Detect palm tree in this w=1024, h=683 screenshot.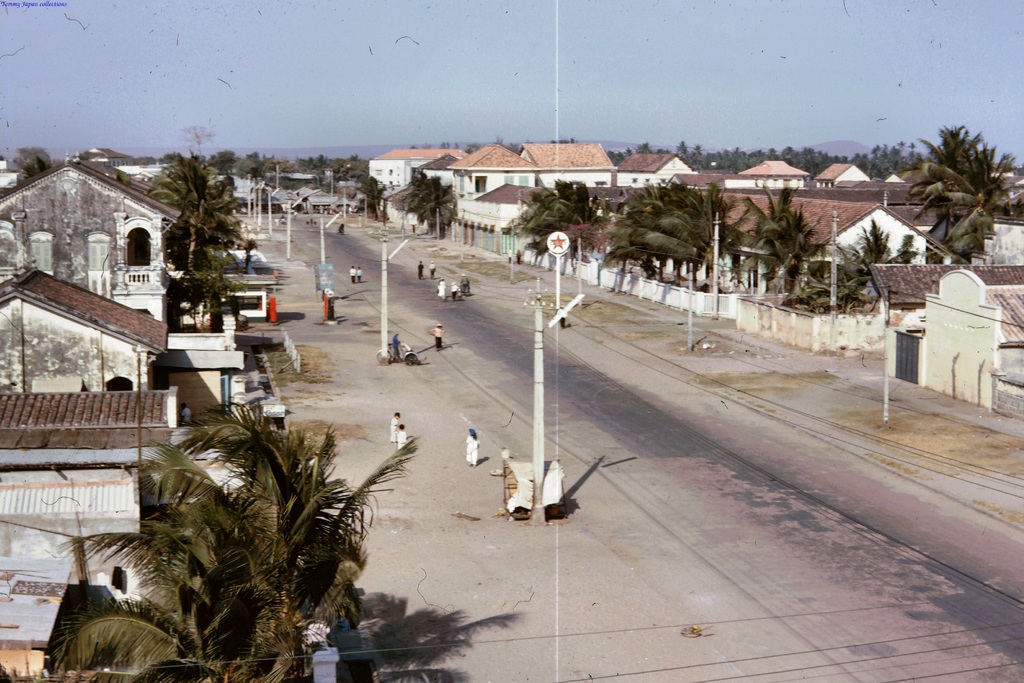
Detection: <box>305,152,325,183</box>.
